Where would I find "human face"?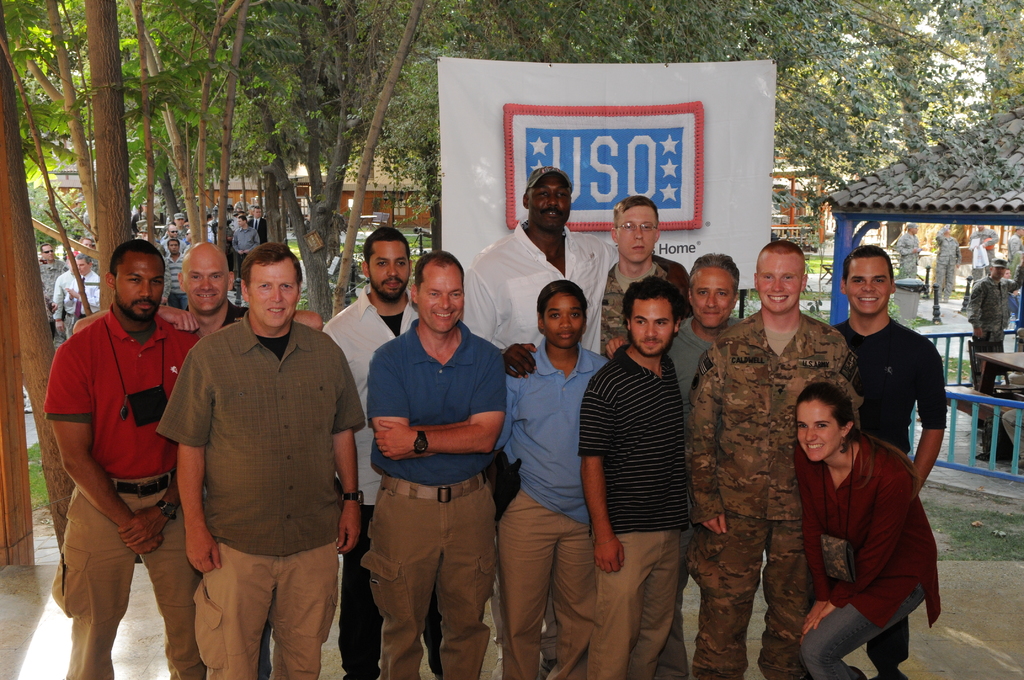
At [249,262,298,328].
